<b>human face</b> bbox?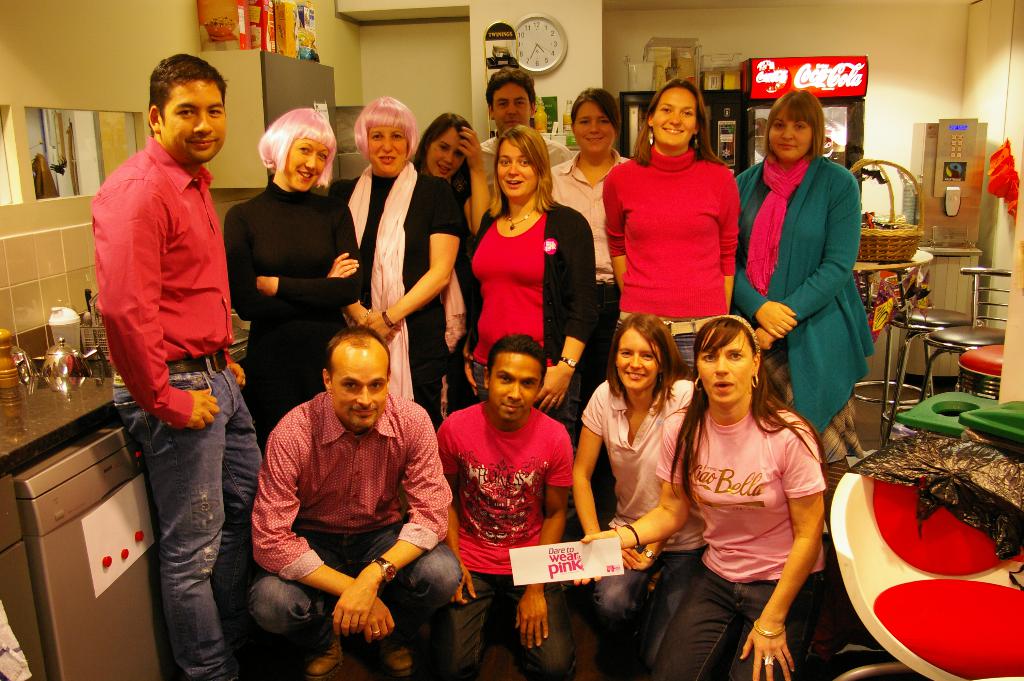
x1=428 y1=128 x2=464 y2=179
